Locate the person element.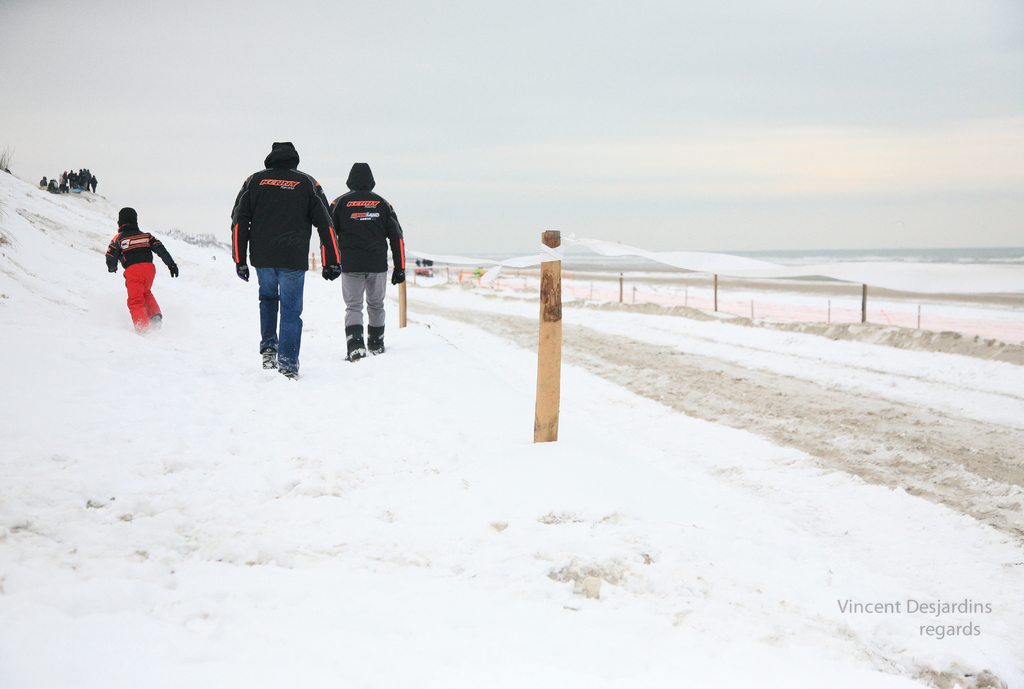
Element bbox: [320, 161, 394, 360].
